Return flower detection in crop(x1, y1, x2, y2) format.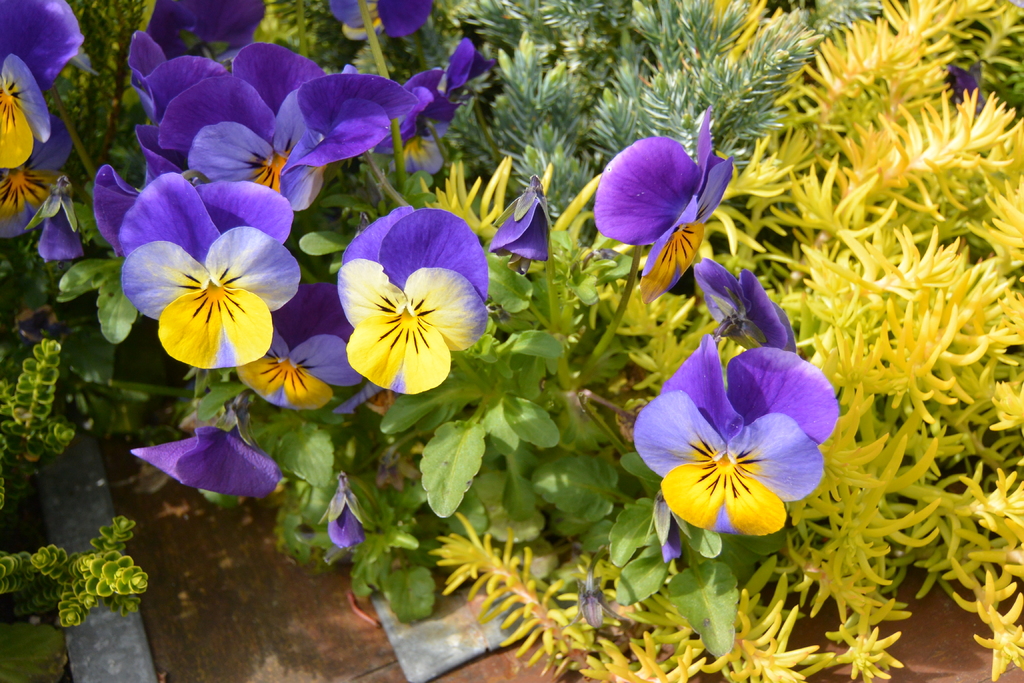
crop(327, 482, 361, 547).
